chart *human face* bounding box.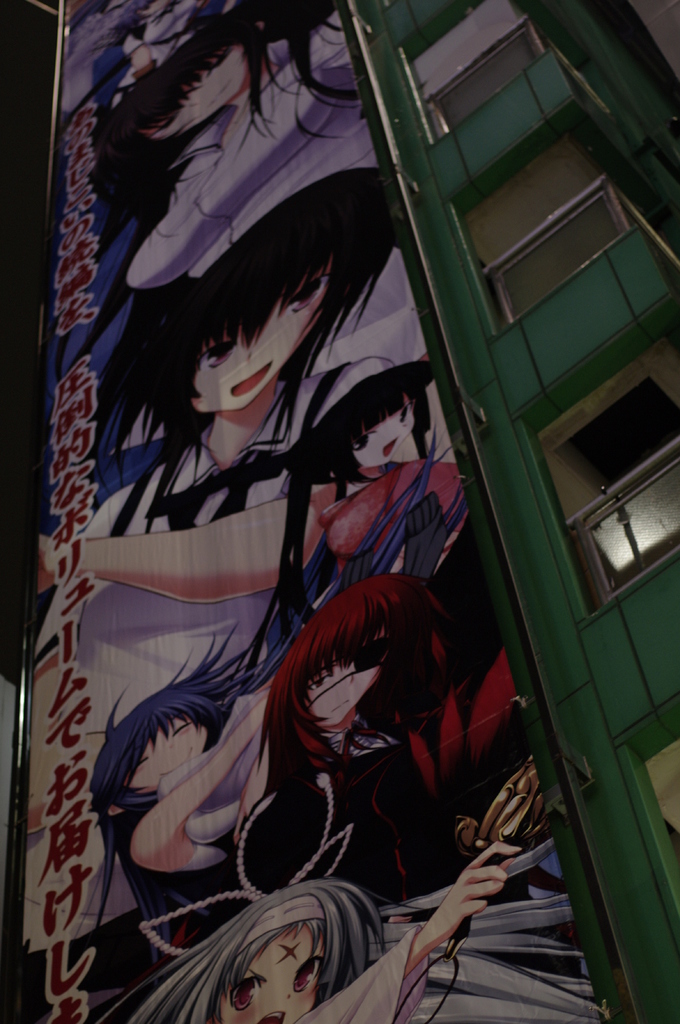
Charted: {"left": 352, "top": 408, "right": 413, "bottom": 468}.
